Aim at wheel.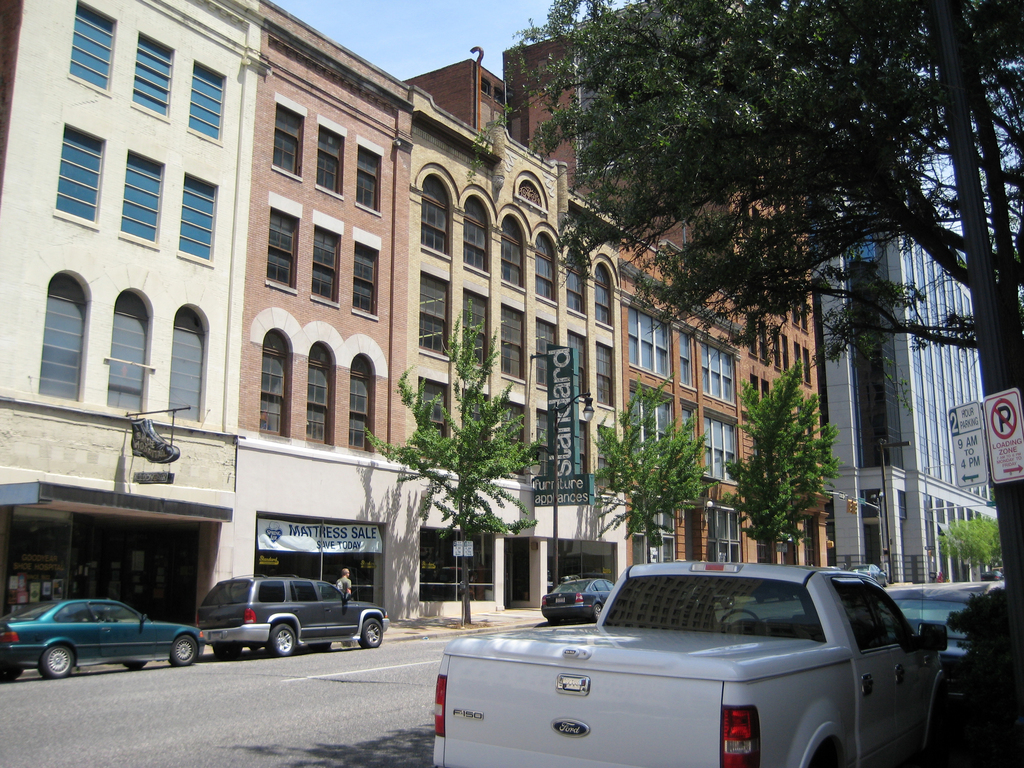
Aimed at bbox(40, 646, 78, 680).
